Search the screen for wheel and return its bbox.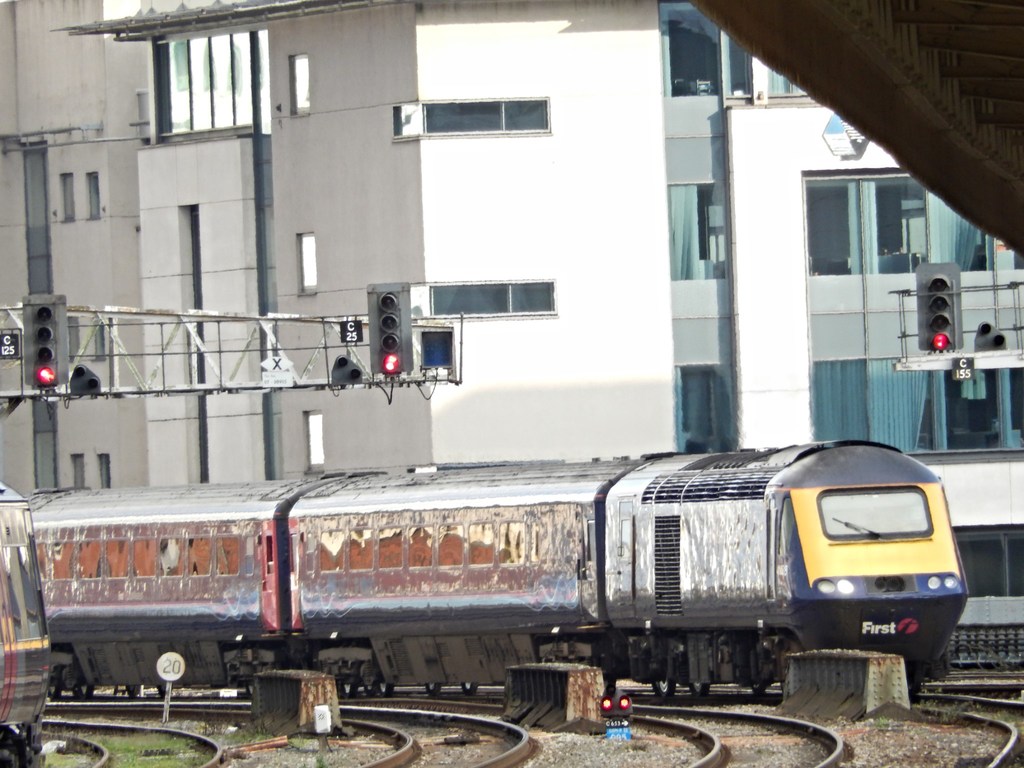
Found: <region>653, 680, 670, 700</region>.
